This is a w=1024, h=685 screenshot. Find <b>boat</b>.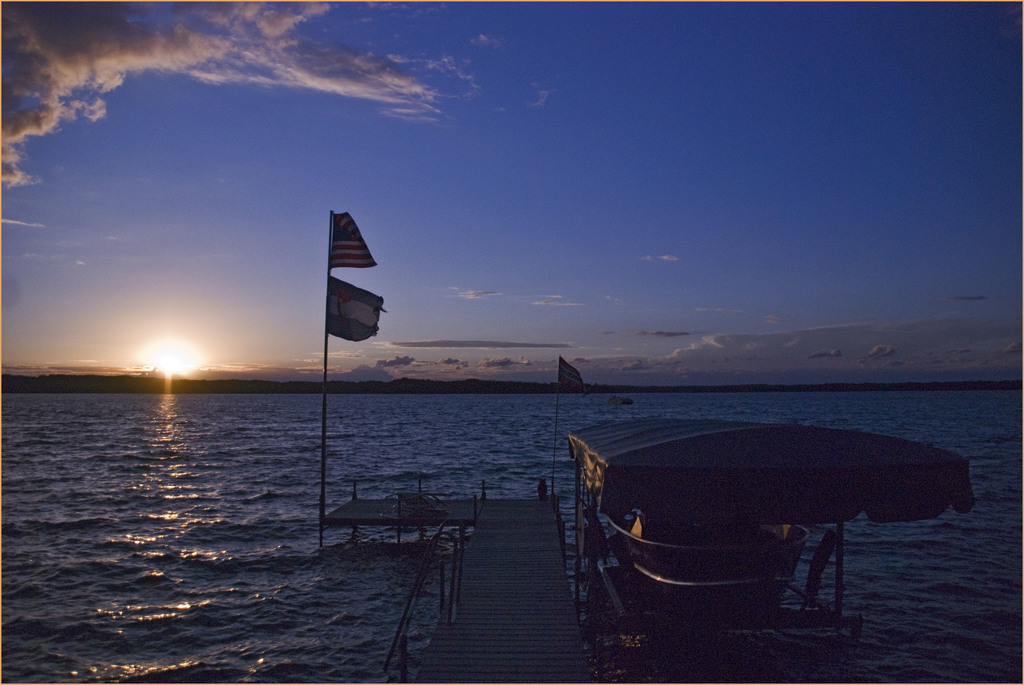
Bounding box: BBox(562, 411, 971, 684).
